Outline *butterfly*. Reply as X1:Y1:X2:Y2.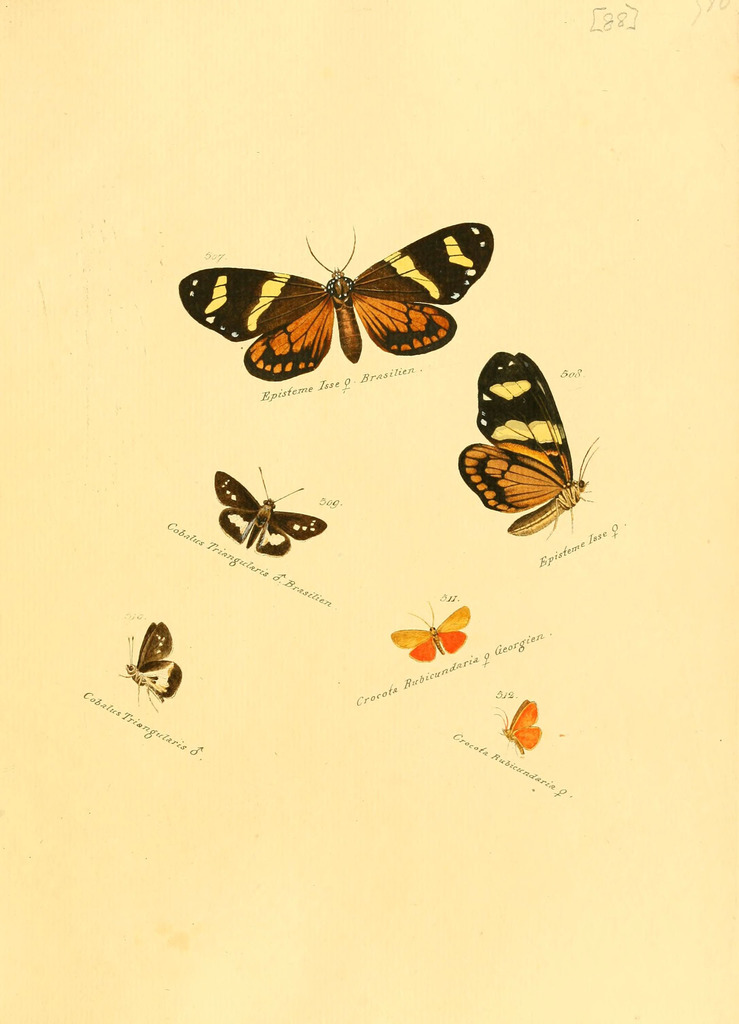
197:458:325:563.
